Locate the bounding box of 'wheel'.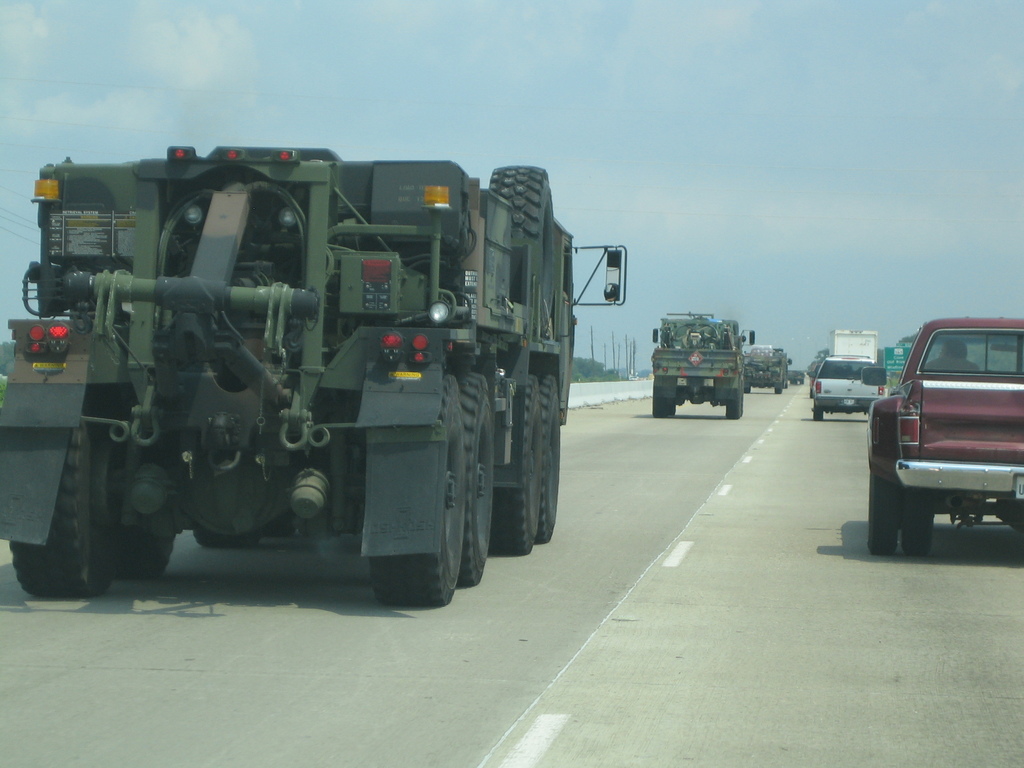
Bounding box: [440, 369, 492, 590].
